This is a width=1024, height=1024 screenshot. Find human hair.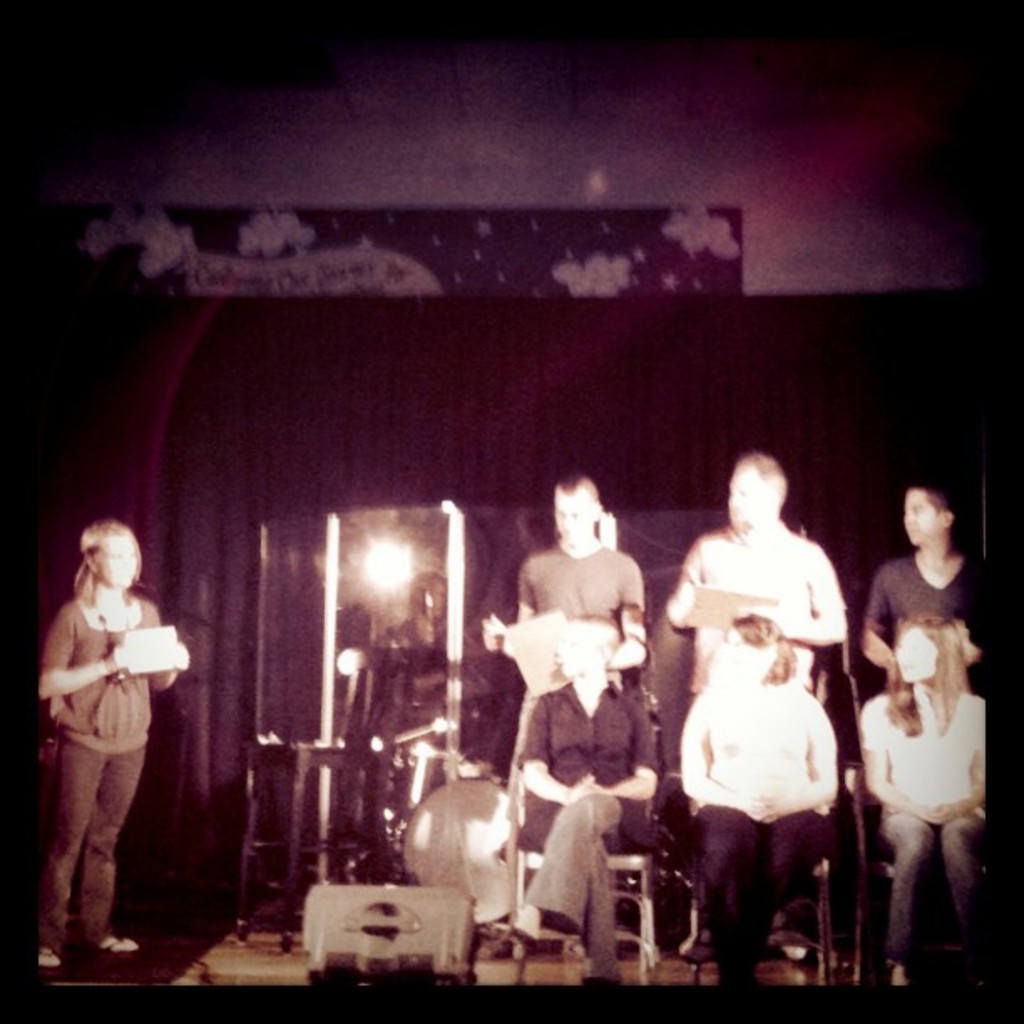
Bounding box: 730:611:786:679.
